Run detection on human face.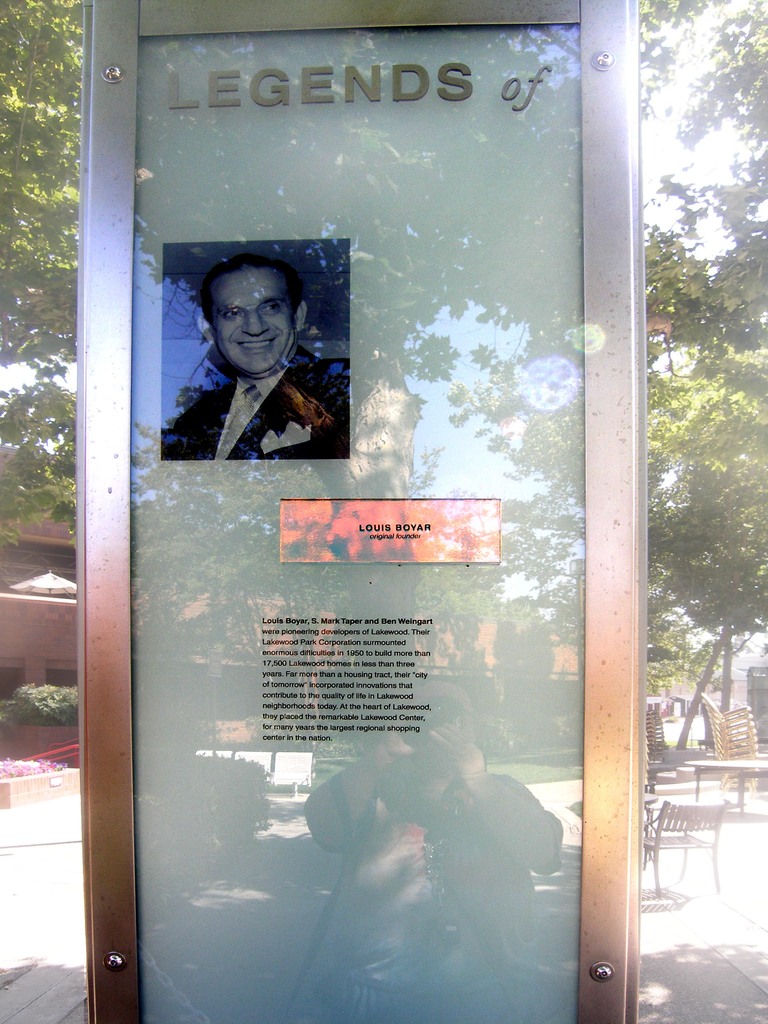
Result: Rect(209, 266, 296, 370).
